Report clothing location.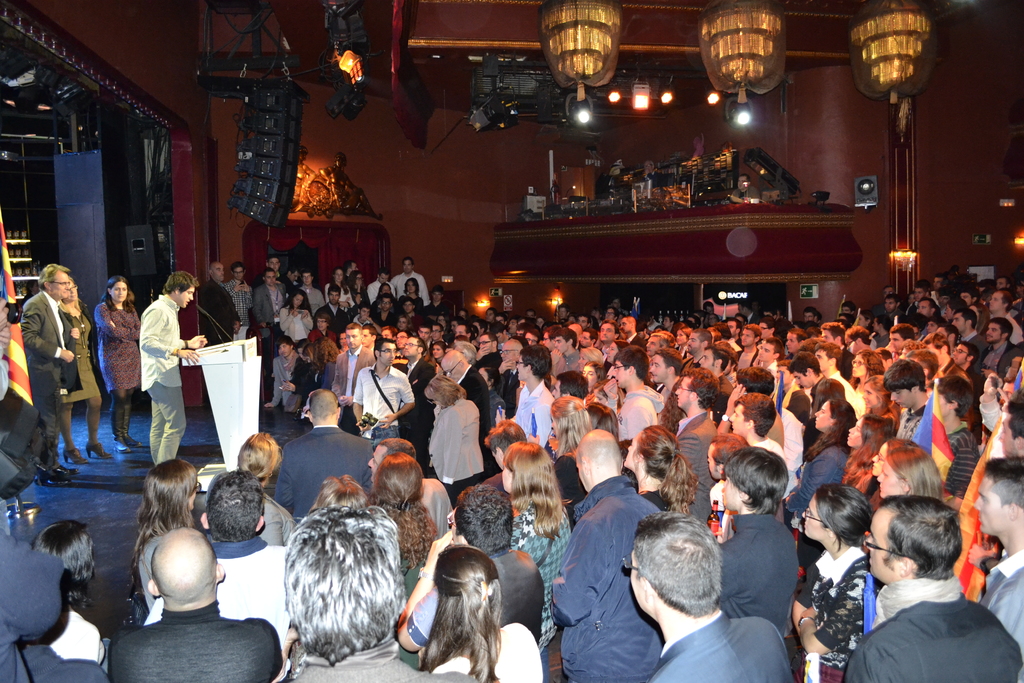
Report: x1=787, y1=436, x2=852, y2=518.
